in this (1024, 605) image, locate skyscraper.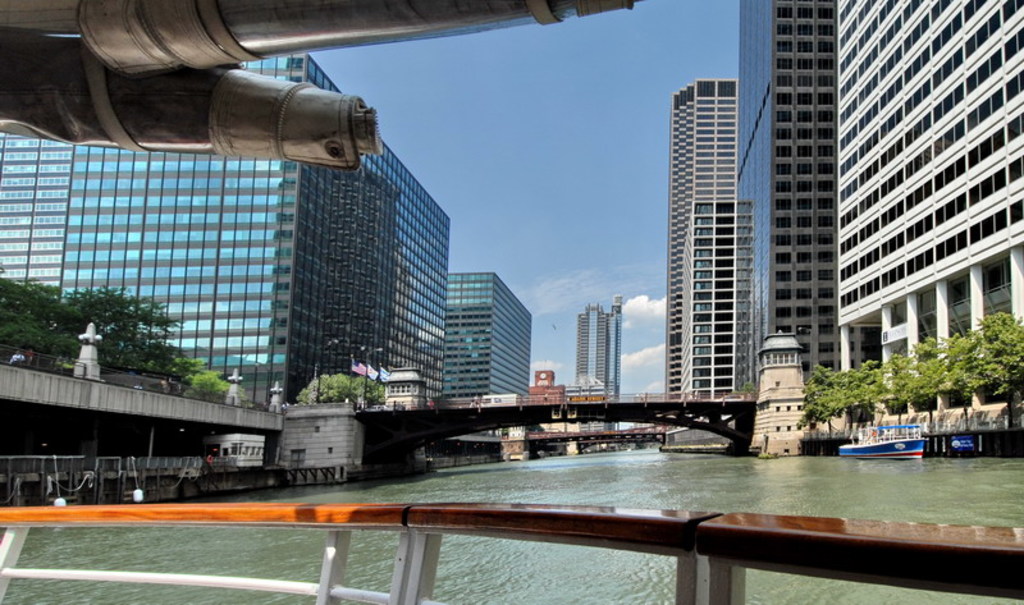
Bounding box: locate(677, 0, 842, 399).
